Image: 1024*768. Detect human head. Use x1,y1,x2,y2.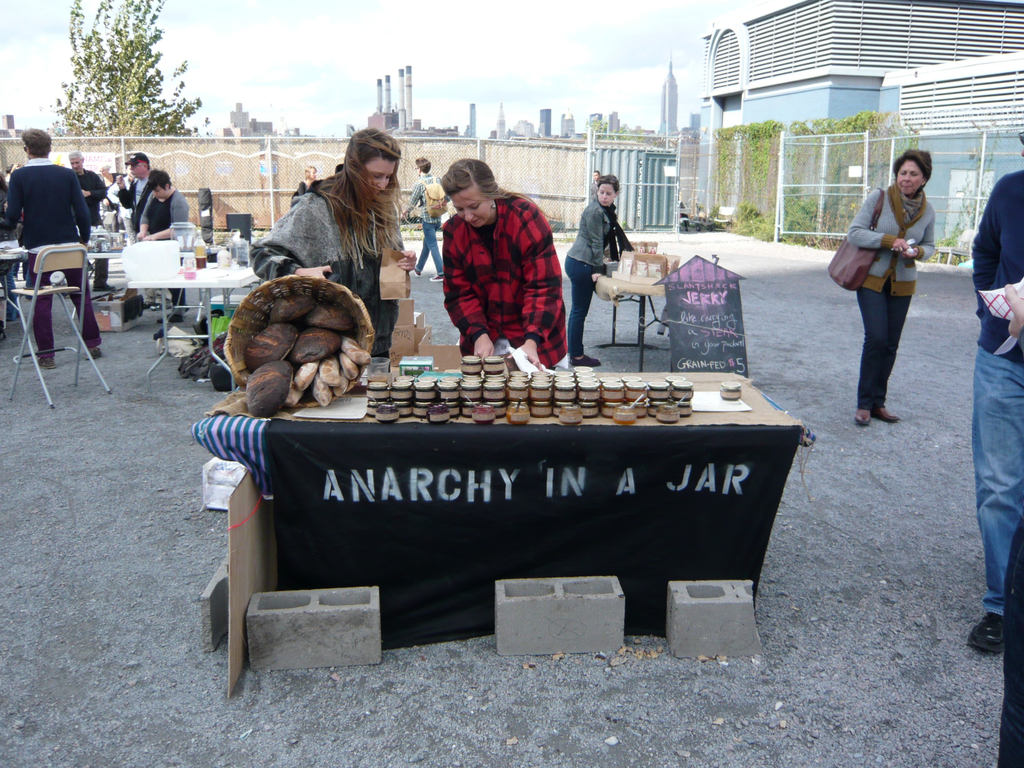
303,164,315,180.
